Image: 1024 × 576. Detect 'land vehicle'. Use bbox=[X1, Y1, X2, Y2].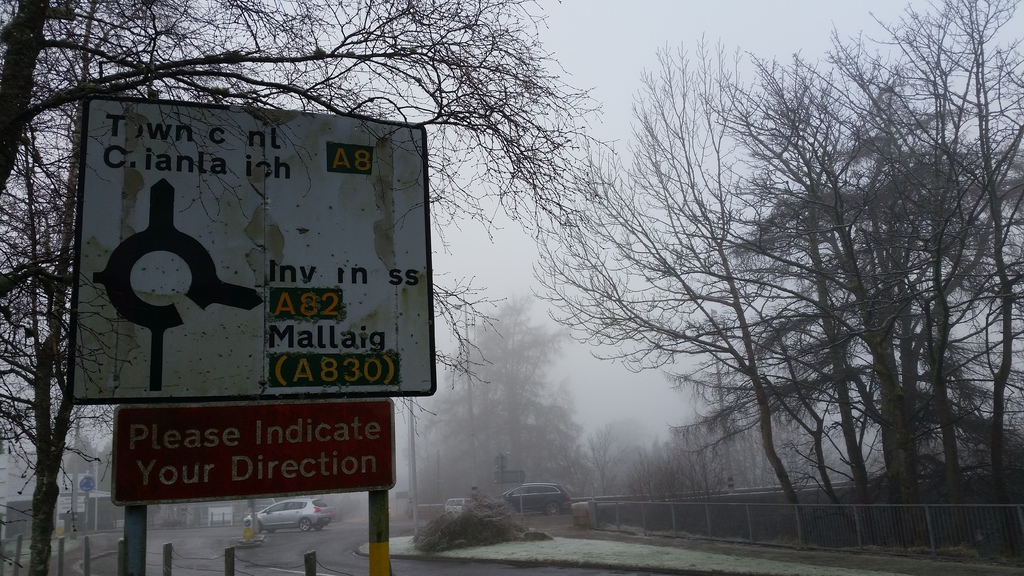
bbox=[245, 499, 333, 531].
